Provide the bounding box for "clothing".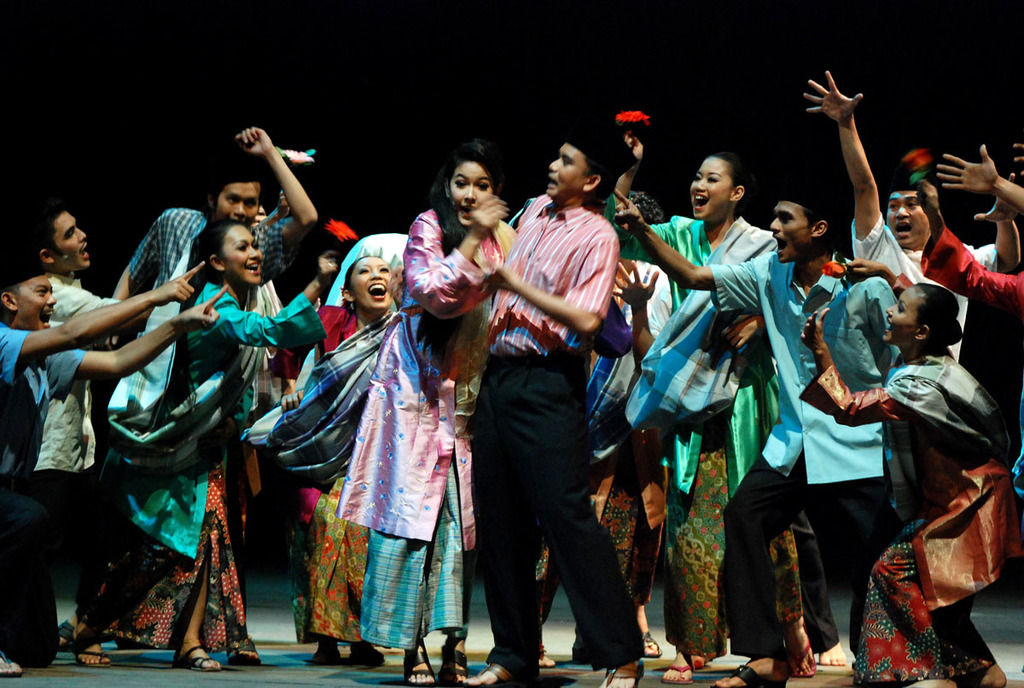
bbox=(97, 207, 292, 539).
